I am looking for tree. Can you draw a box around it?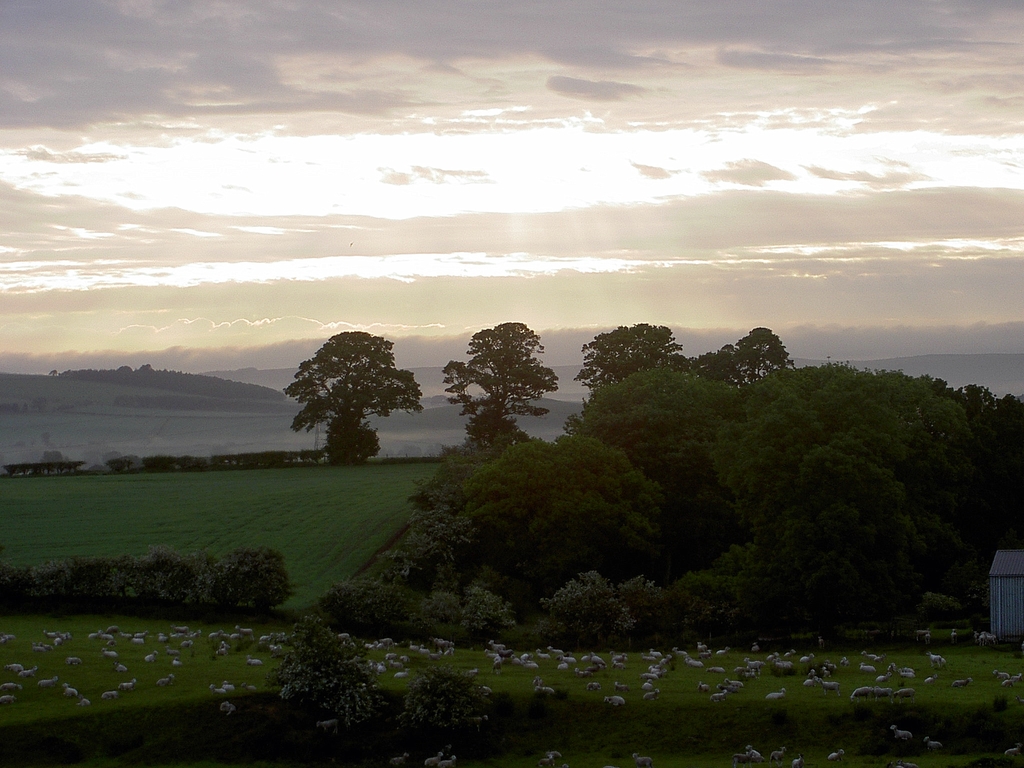
Sure, the bounding box is [104, 551, 131, 614].
